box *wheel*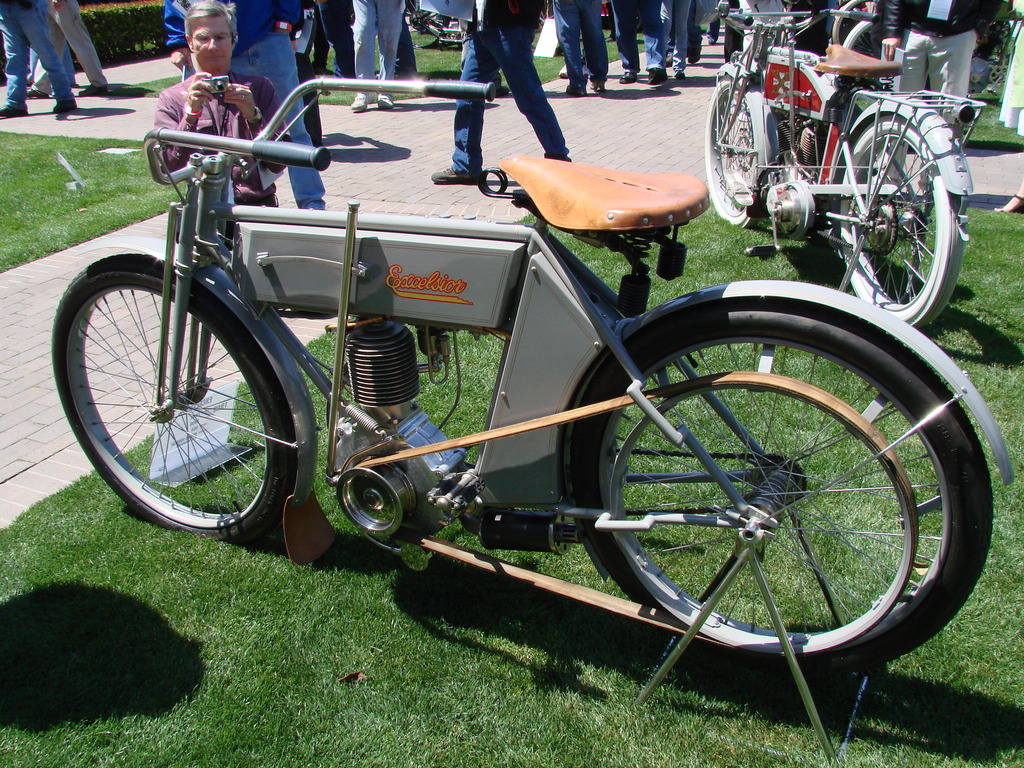
(48,253,299,545)
